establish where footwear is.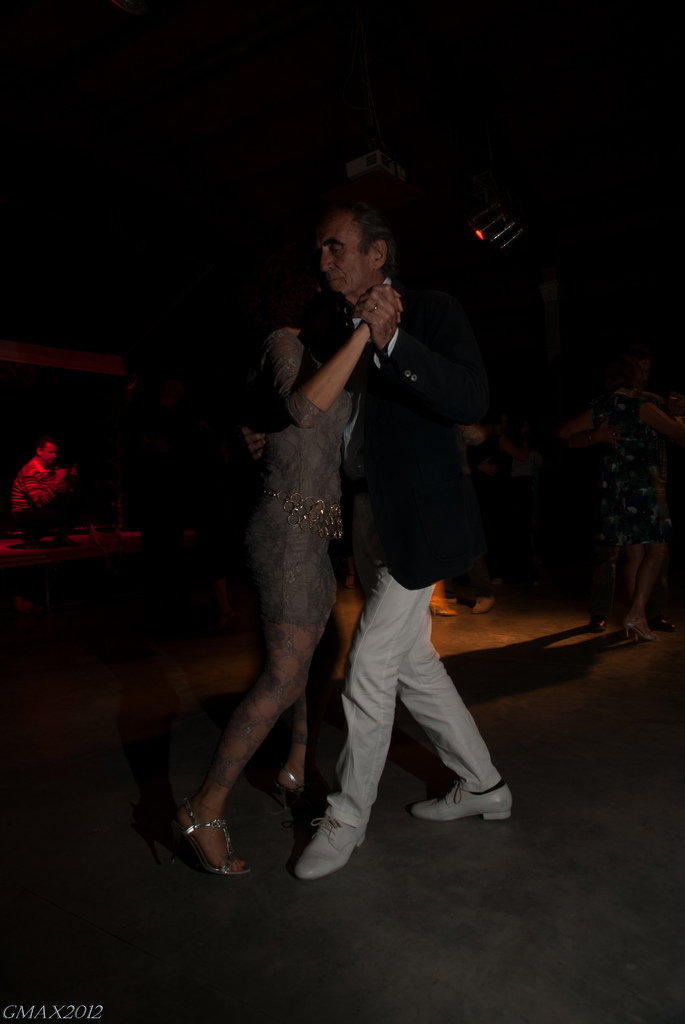
Established at left=182, top=792, right=248, bottom=877.
